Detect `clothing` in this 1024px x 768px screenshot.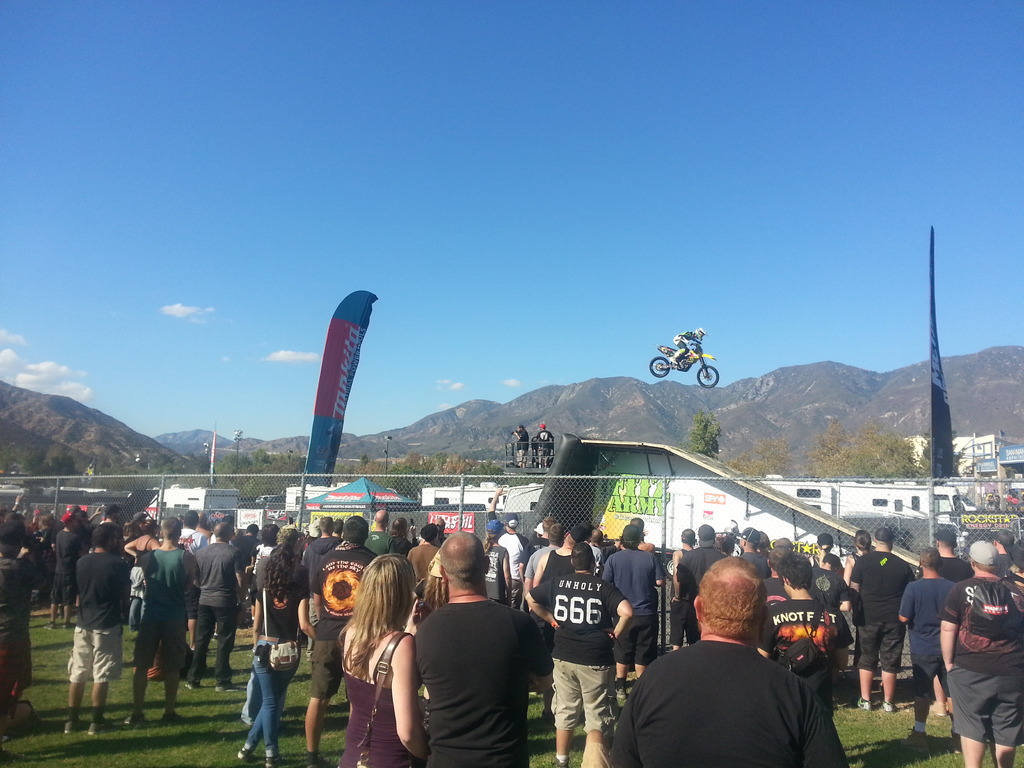
Detection: bbox(541, 561, 626, 731).
